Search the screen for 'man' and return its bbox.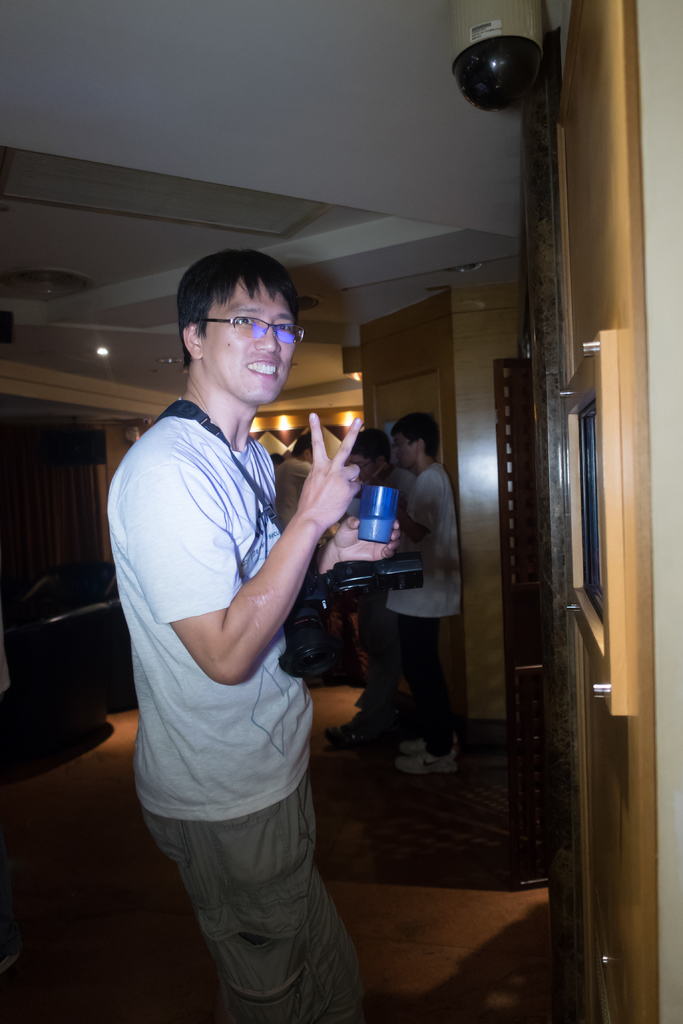
Found: [386, 413, 468, 781].
